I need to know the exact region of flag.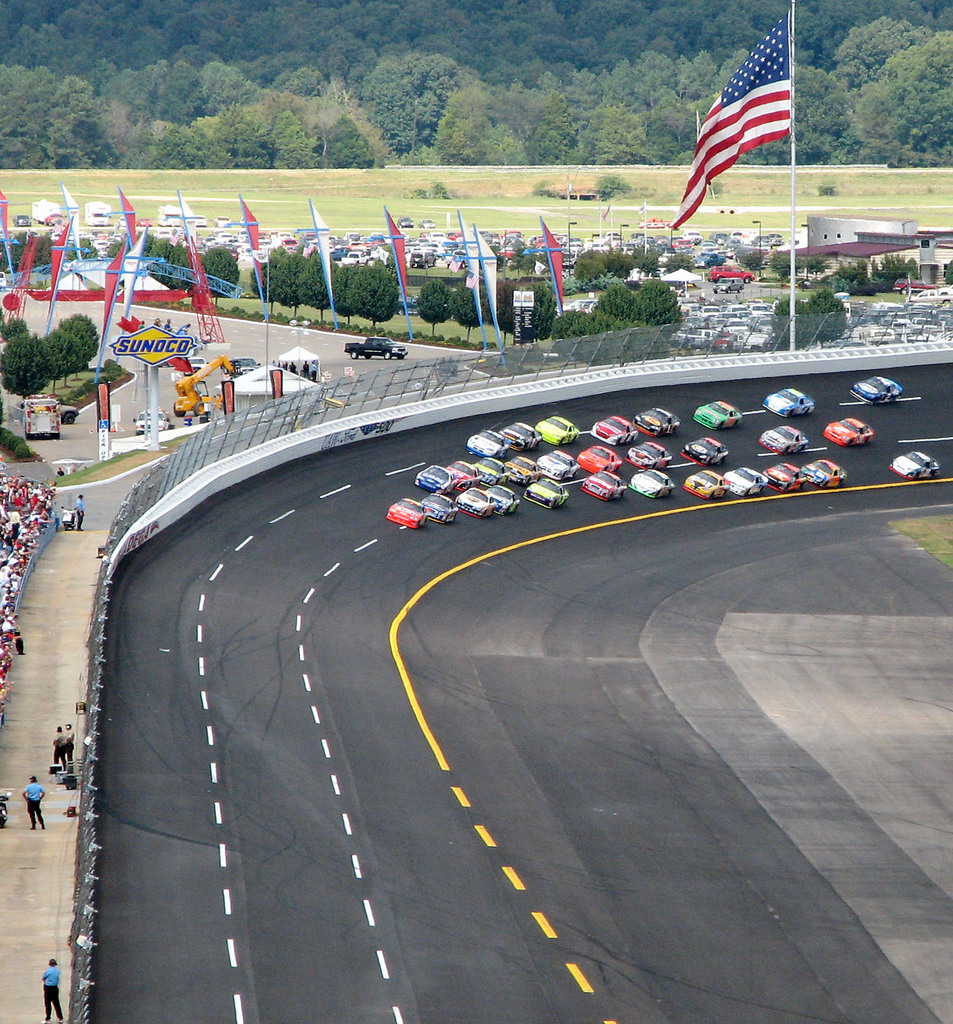
Region: pyautogui.locateOnScreen(475, 221, 497, 309).
